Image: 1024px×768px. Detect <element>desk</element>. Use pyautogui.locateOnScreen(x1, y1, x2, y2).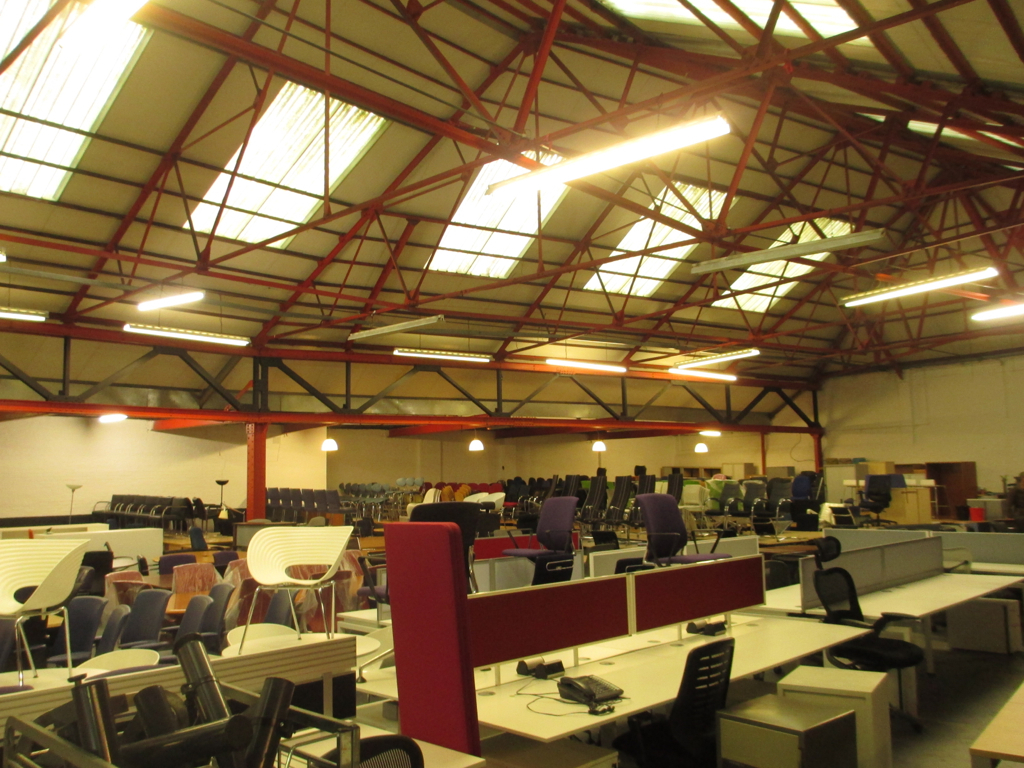
pyautogui.locateOnScreen(306, 544, 812, 756).
